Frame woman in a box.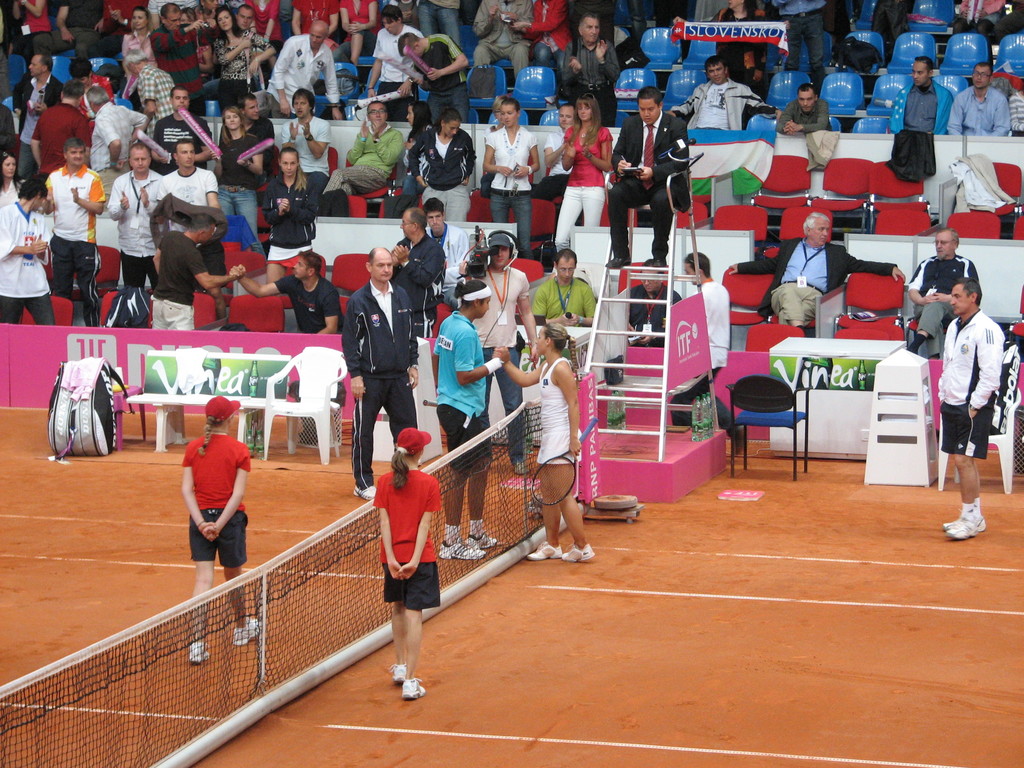
(x1=176, y1=387, x2=264, y2=664).
